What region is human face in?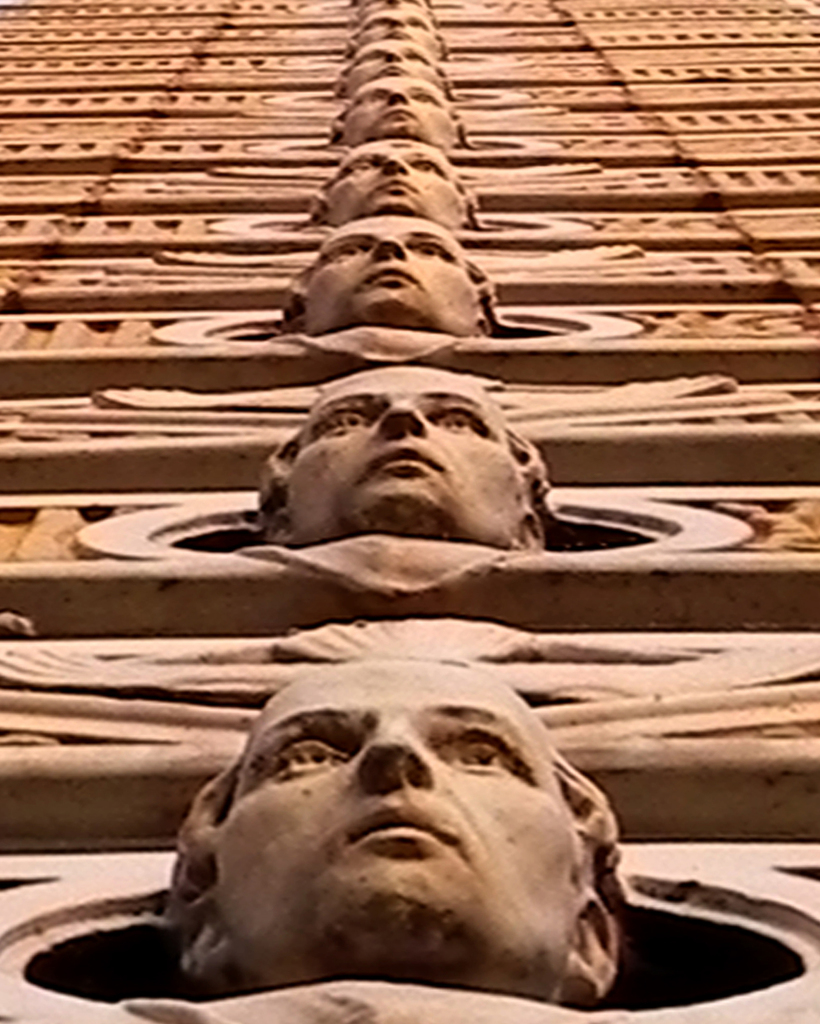
select_region(360, 0, 423, 13).
